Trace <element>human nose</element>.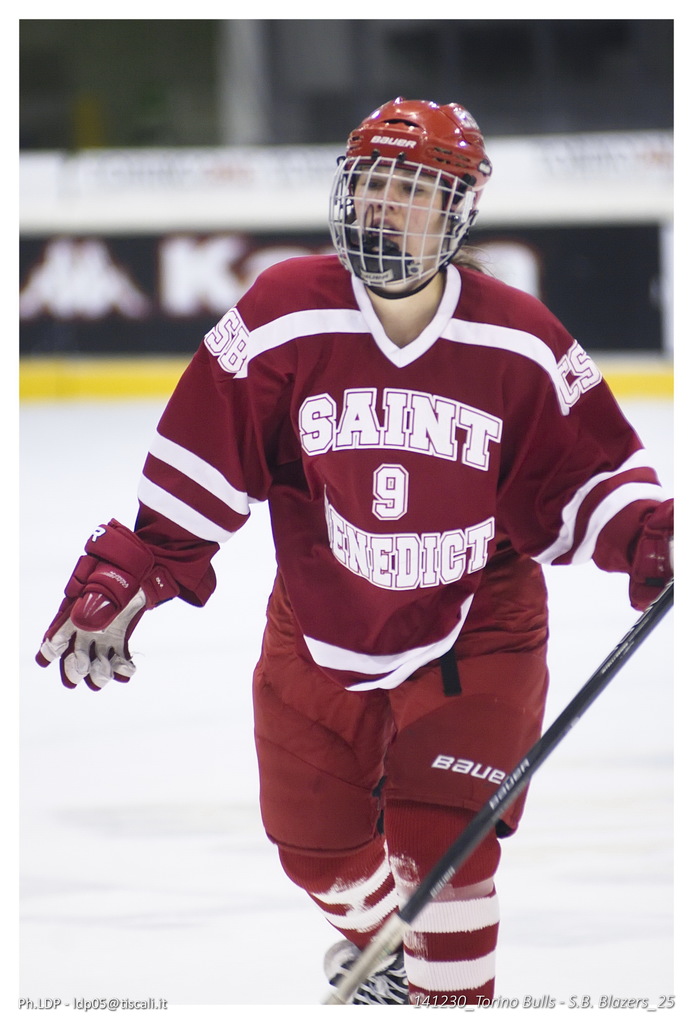
Traced to select_region(376, 182, 400, 210).
